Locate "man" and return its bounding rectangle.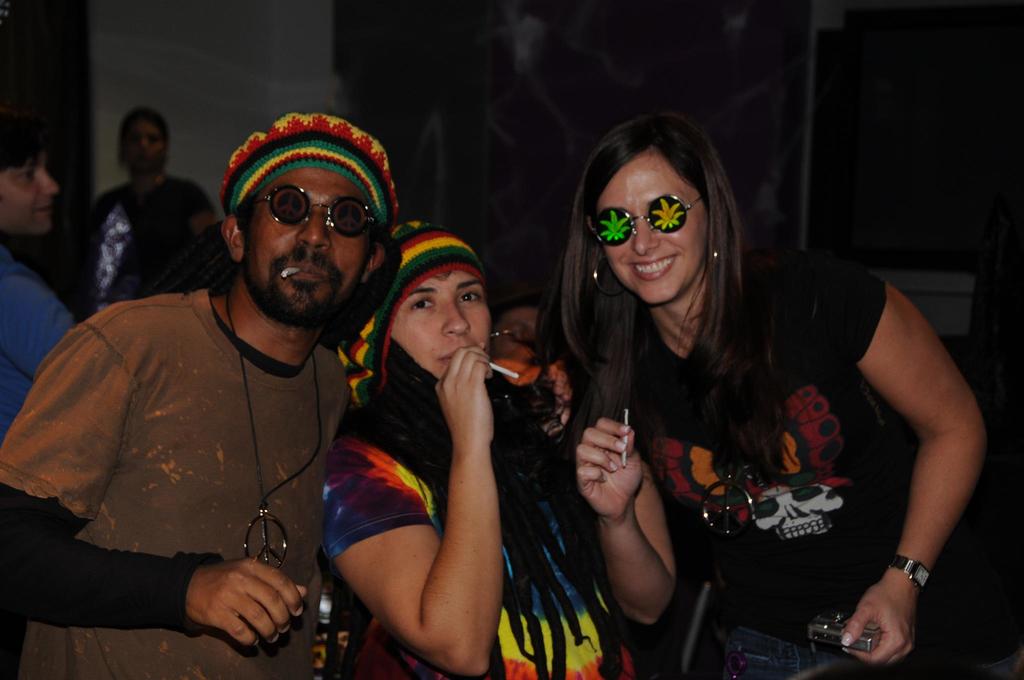
<box>0,114,568,679</box>.
